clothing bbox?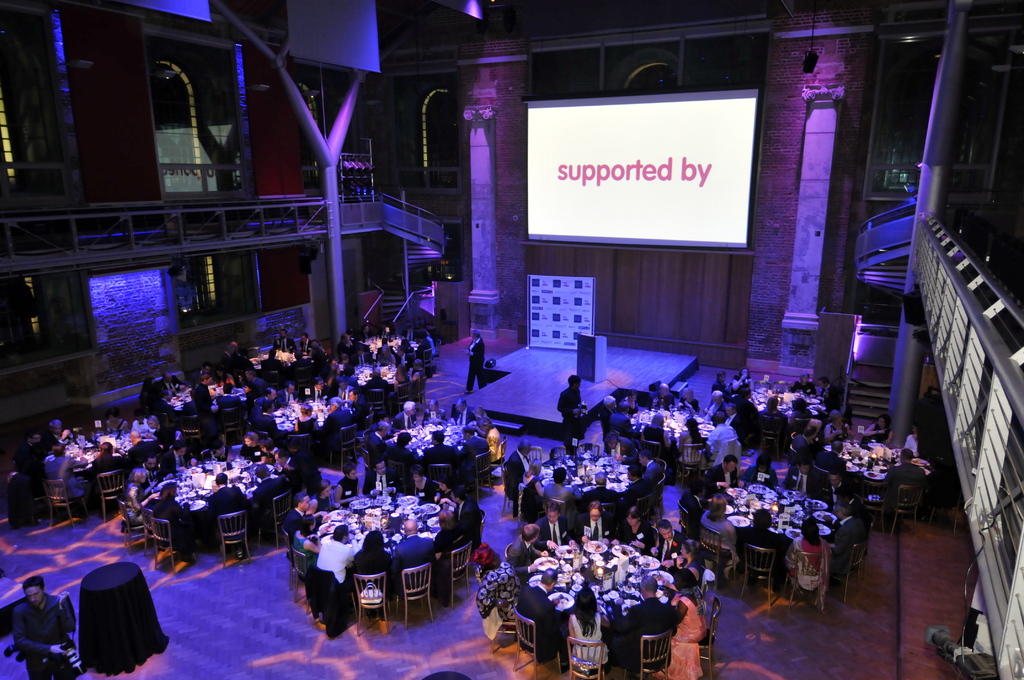
bbox(830, 512, 866, 574)
